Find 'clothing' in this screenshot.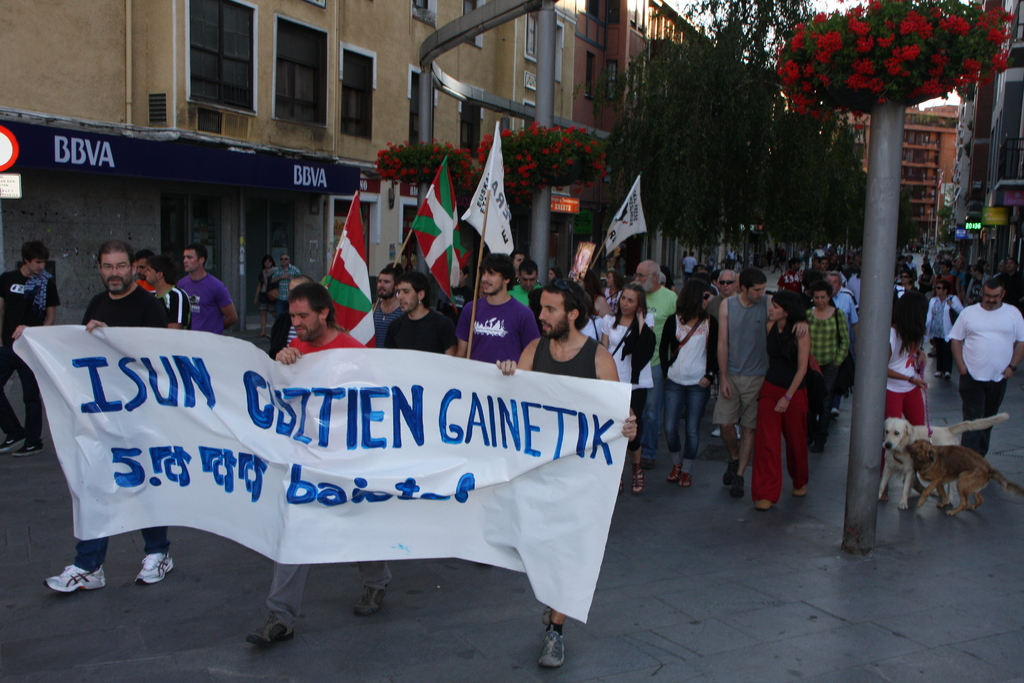
The bounding box for 'clothing' is region(745, 319, 815, 503).
